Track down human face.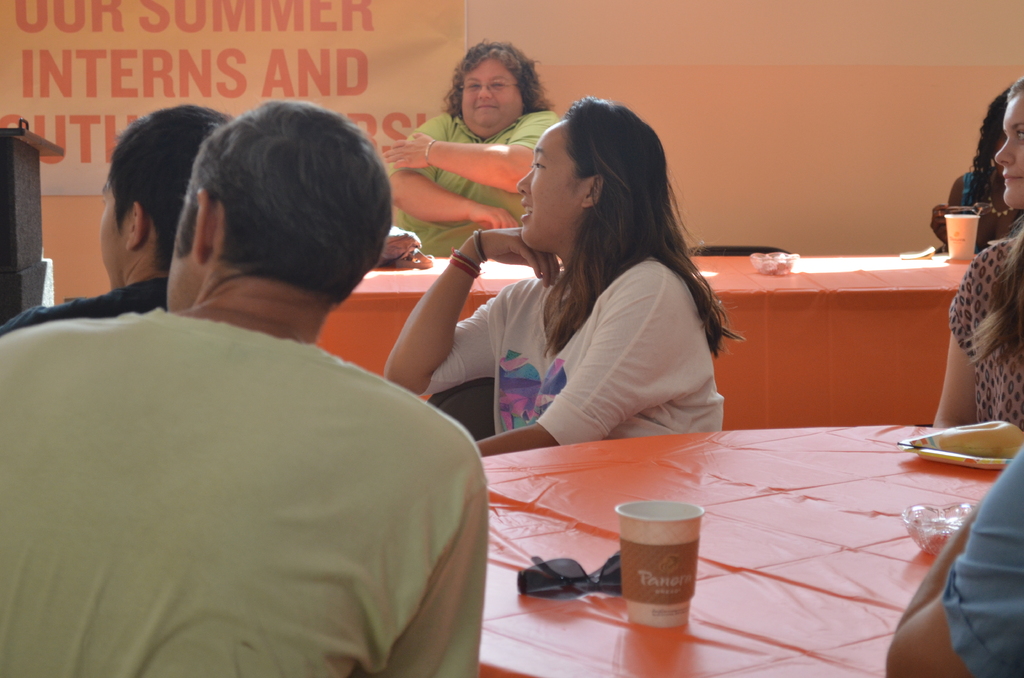
Tracked to 459/56/523/131.
